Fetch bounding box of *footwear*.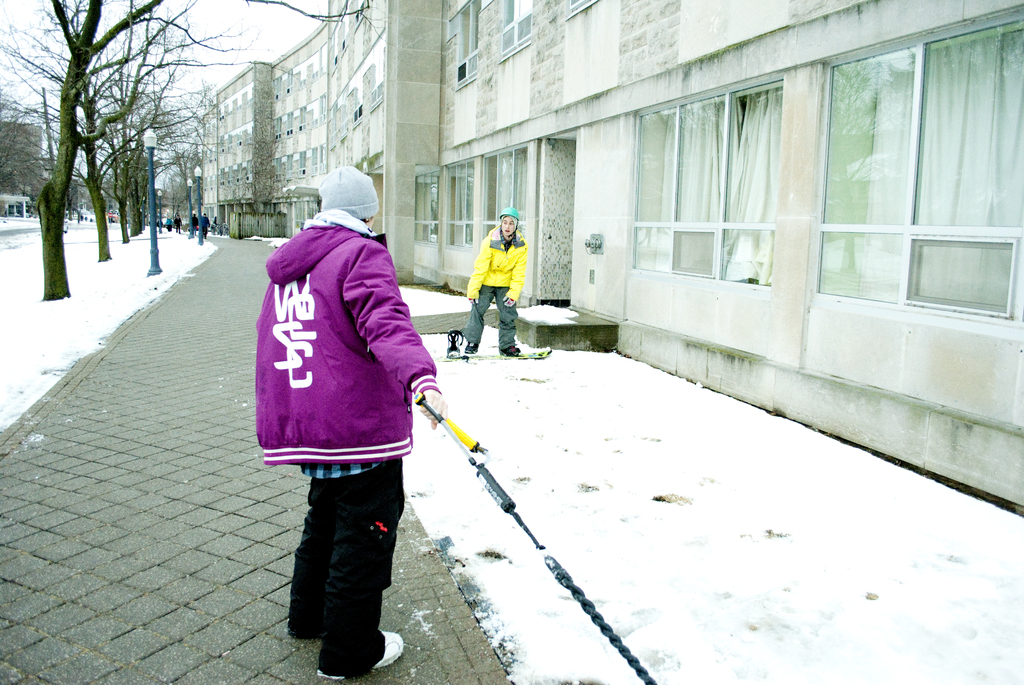
Bbox: rect(496, 346, 522, 358).
